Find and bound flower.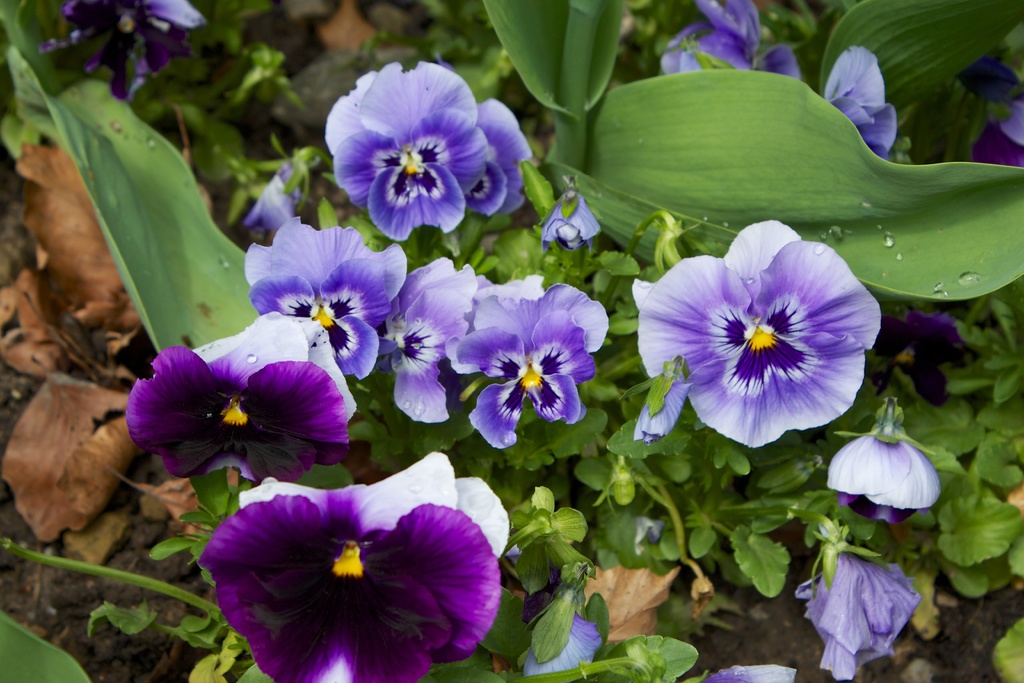
Bound: 817 411 945 542.
